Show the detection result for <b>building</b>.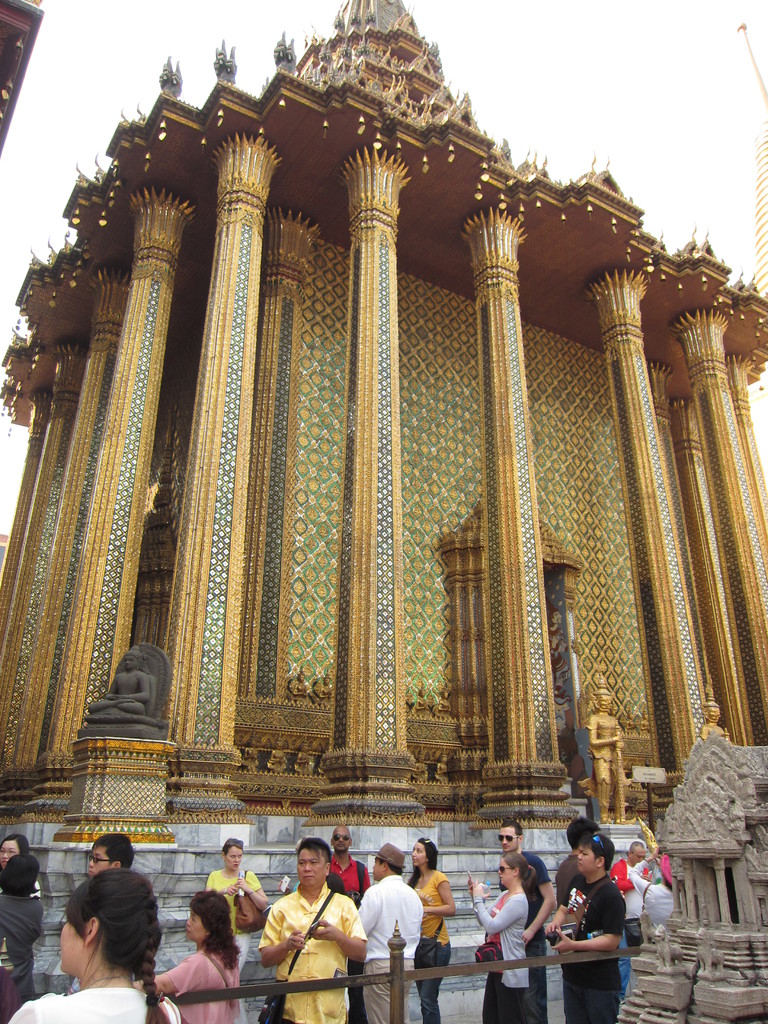
Rect(0, 0, 767, 825).
